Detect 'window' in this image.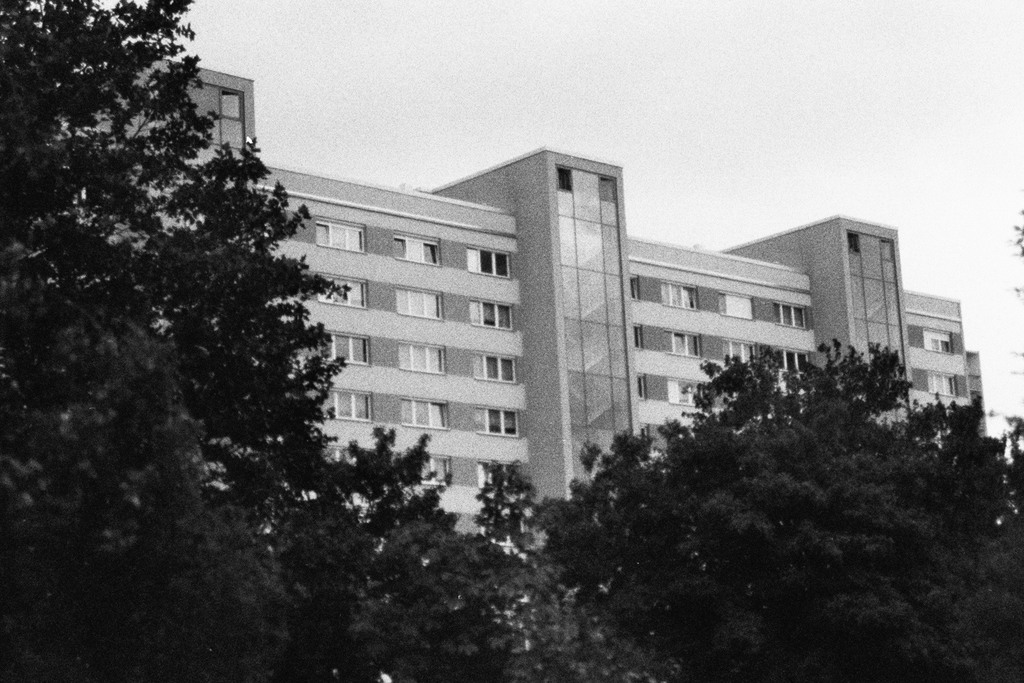
Detection: crop(716, 295, 753, 320).
